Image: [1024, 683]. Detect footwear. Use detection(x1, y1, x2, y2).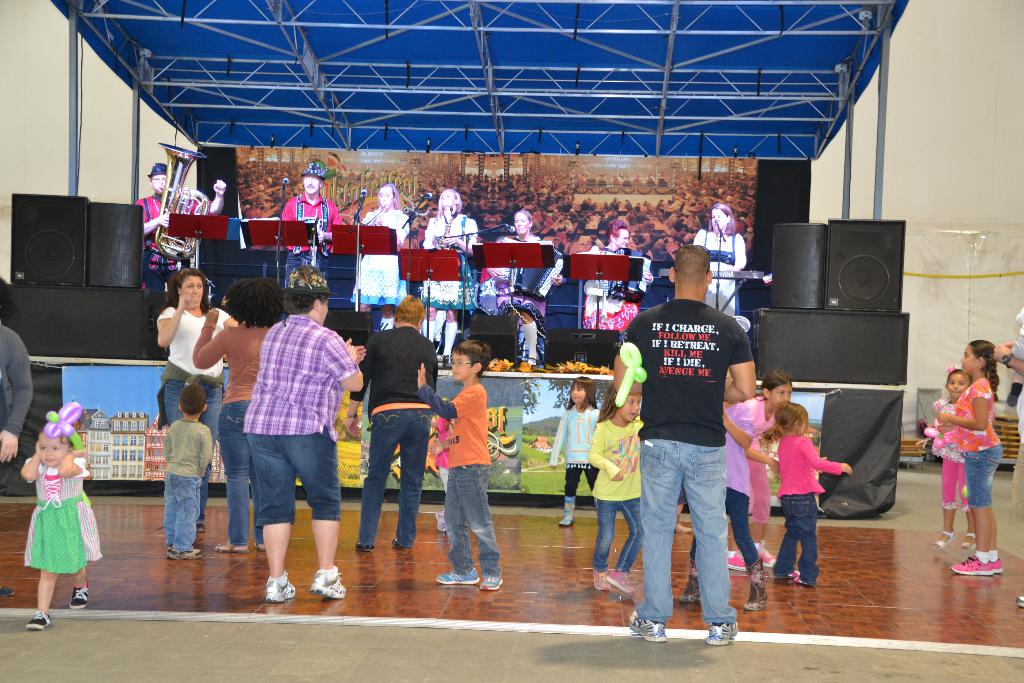
detection(67, 578, 90, 609).
